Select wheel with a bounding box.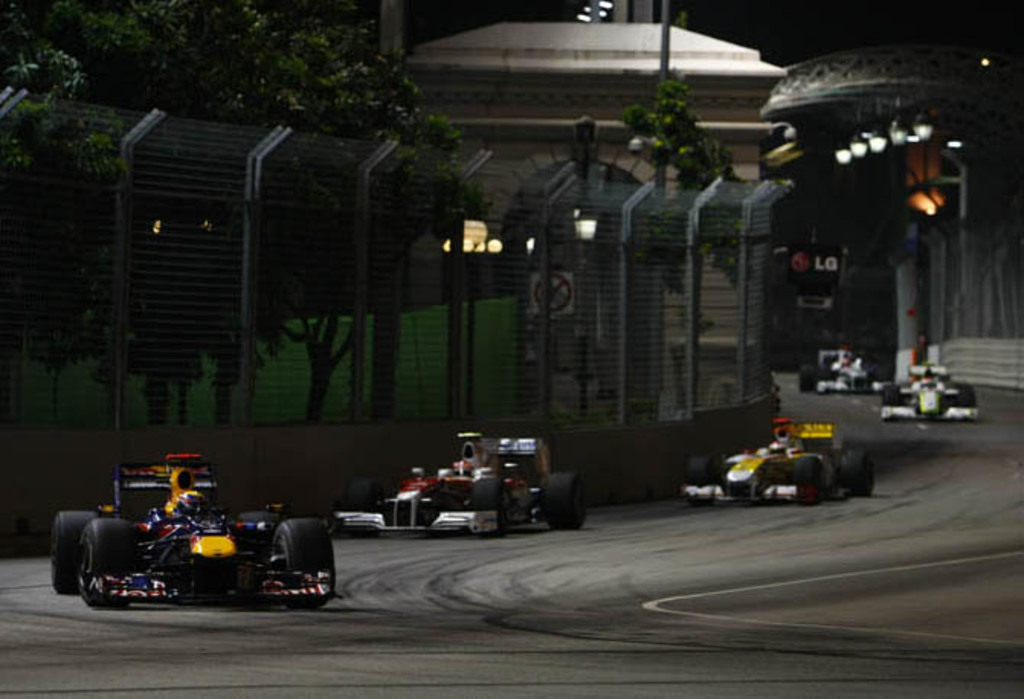
<region>78, 514, 143, 610</region>.
